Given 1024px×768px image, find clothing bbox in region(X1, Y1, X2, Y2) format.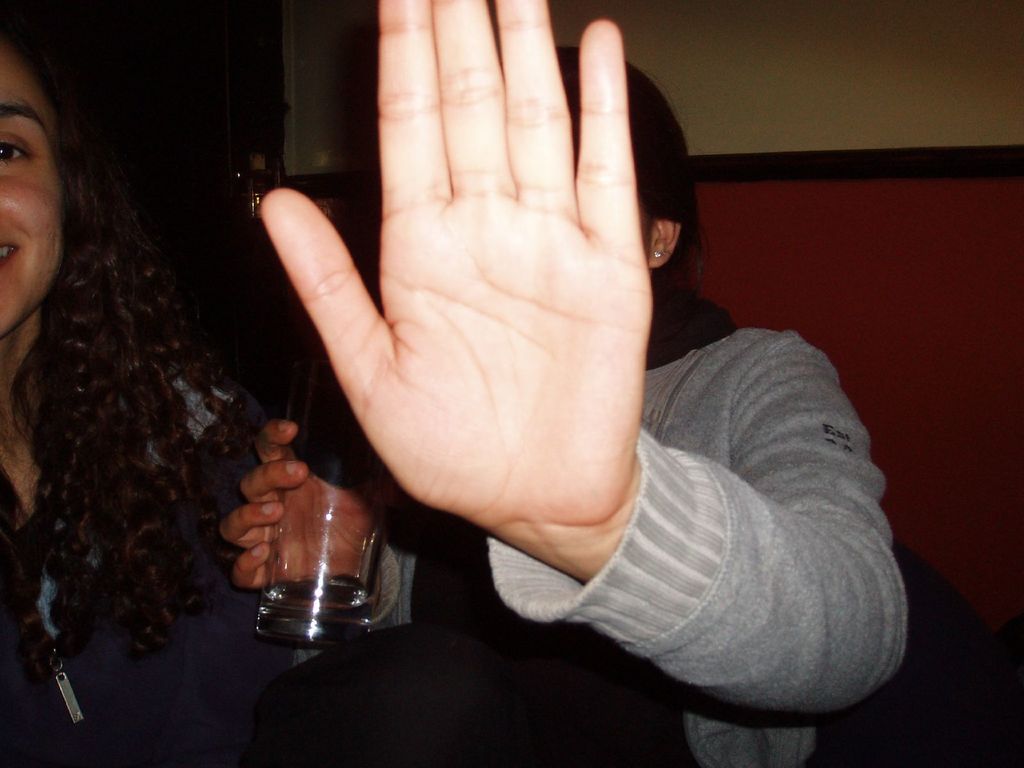
region(0, 348, 348, 765).
